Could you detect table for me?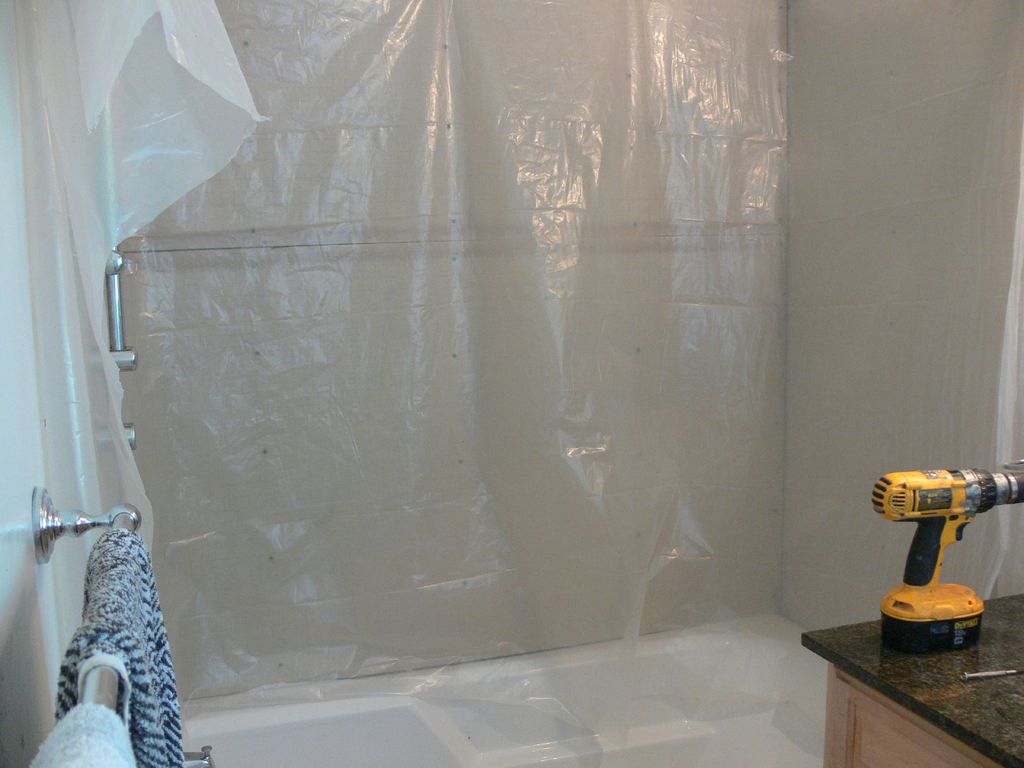
Detection result: (805,593,1018,755).
